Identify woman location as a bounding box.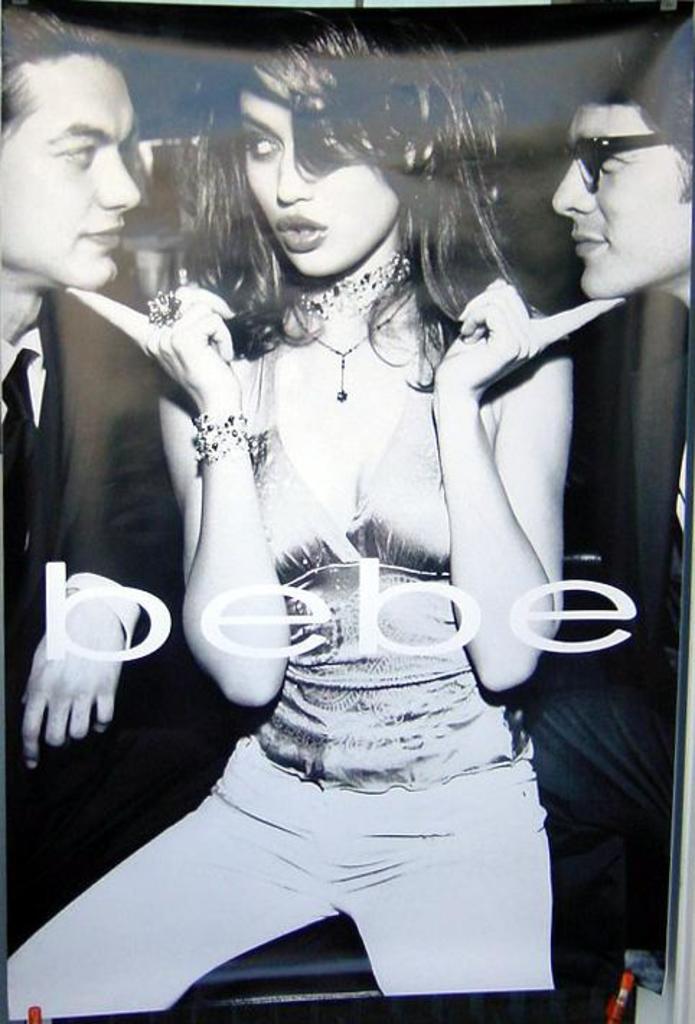
locate(39, 149, 623, 1010).
